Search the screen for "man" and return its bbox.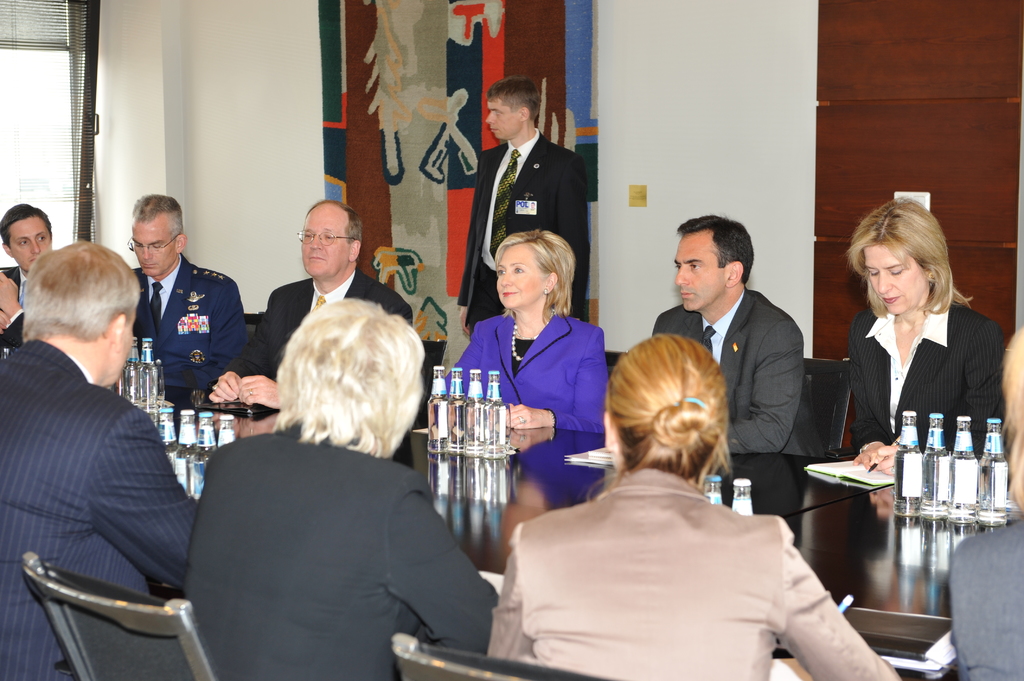
Found: left=0, top=205, right=60, bottom=352.
